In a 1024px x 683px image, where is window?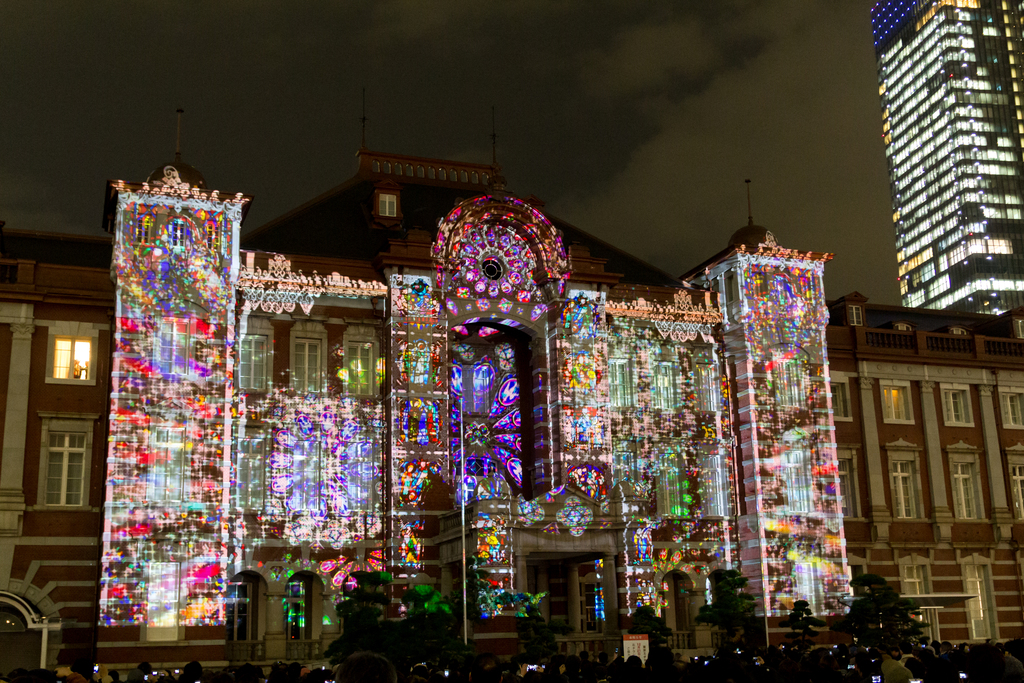
(x1=234, y1=334, x2=266, y2=387).
